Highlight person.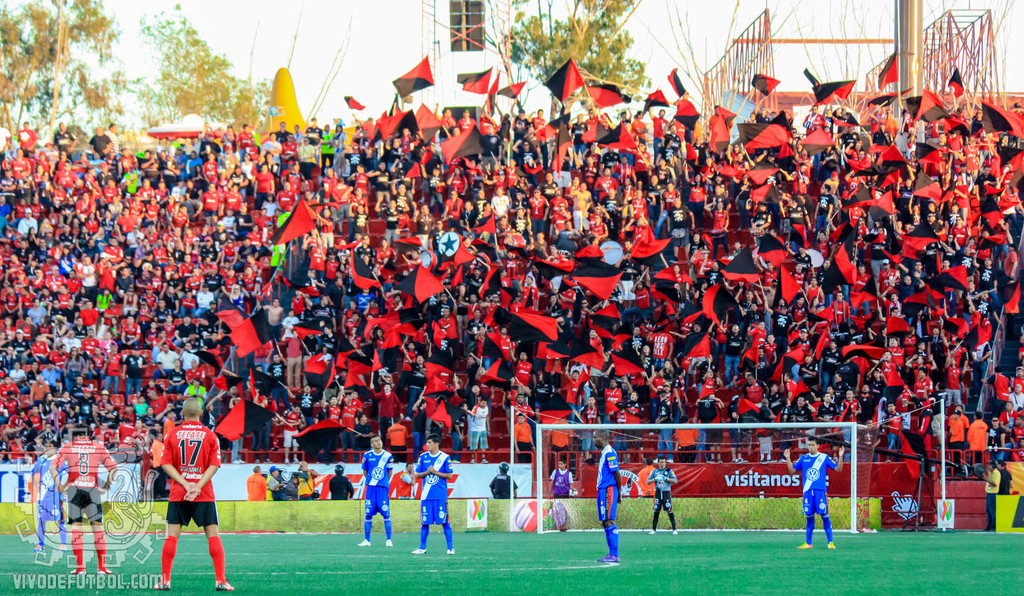
Highlighted region: x1=587 y1=427 x2=626 y2=571.
